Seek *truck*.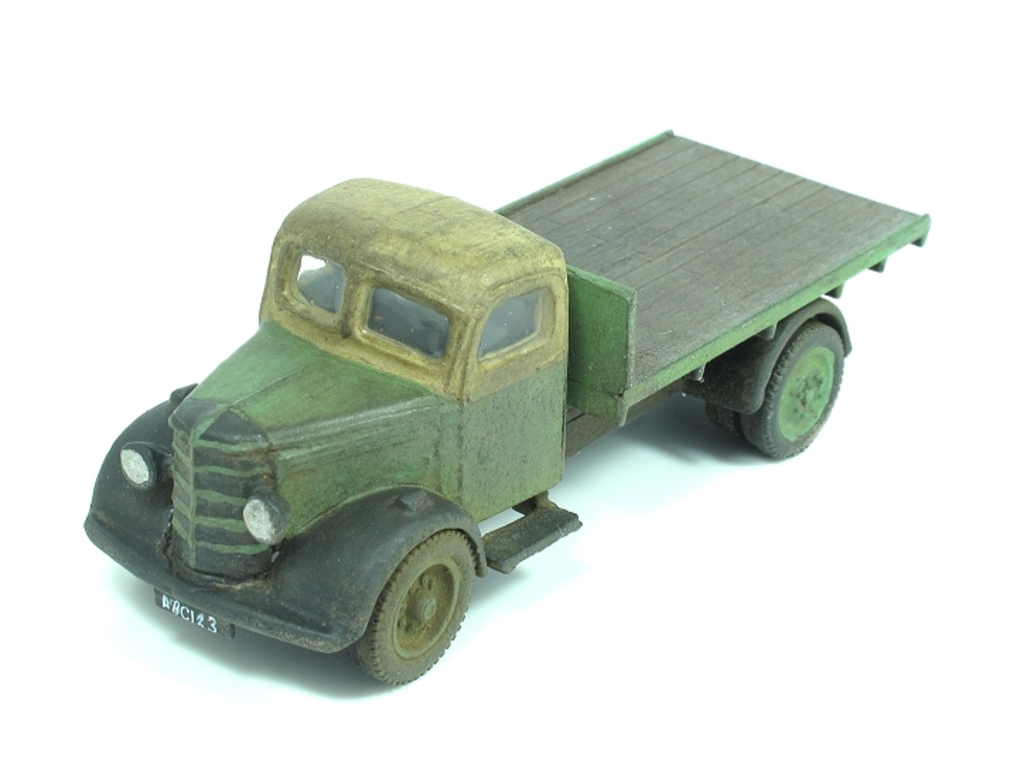
select_region(82, 129, 928, 699).
